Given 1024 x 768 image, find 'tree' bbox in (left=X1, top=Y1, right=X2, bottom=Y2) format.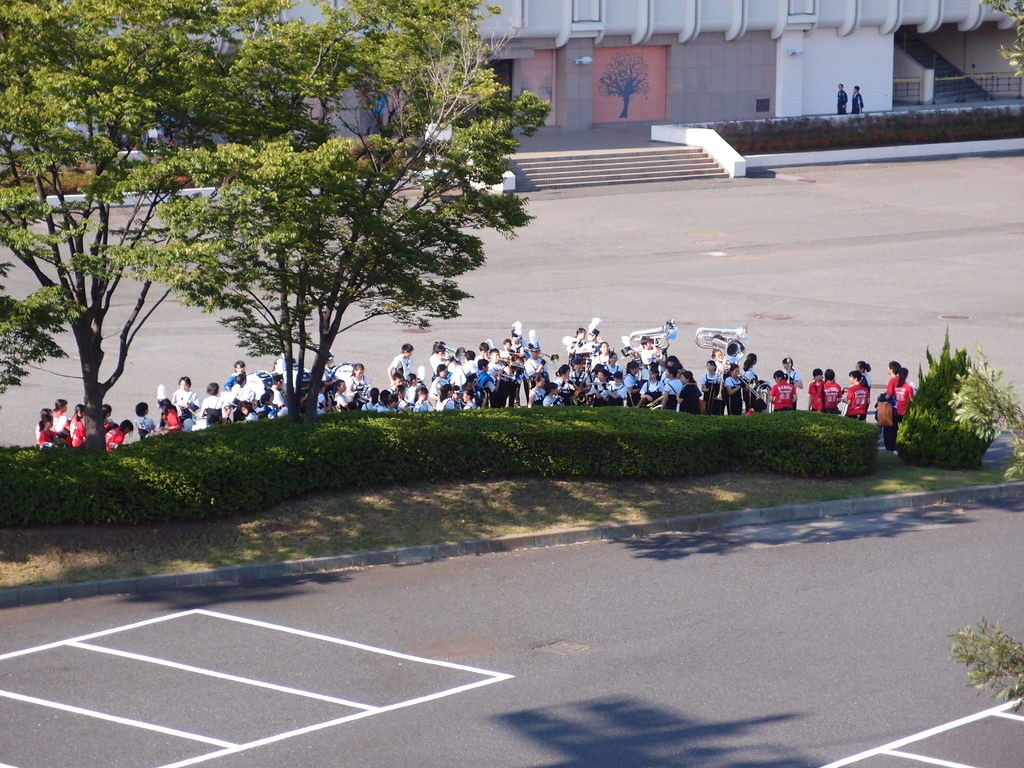
(left=989, top=3, right=1023, bottom=77).
